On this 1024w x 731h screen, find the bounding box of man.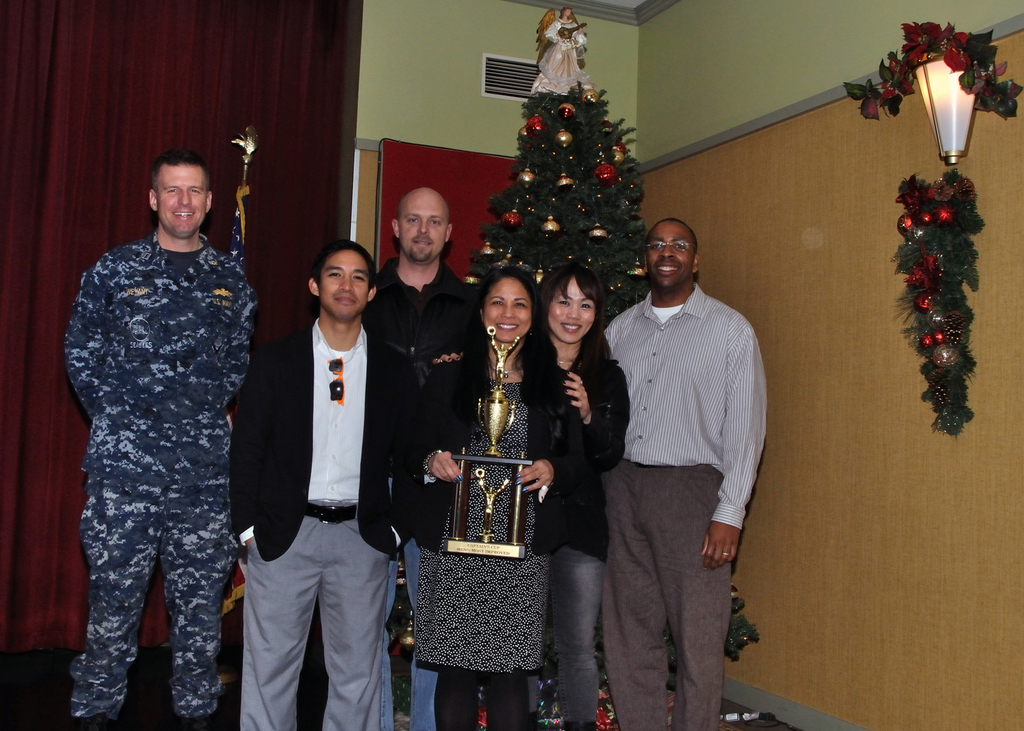
Bounding box: bbox=(63, 147, 259, 730).
